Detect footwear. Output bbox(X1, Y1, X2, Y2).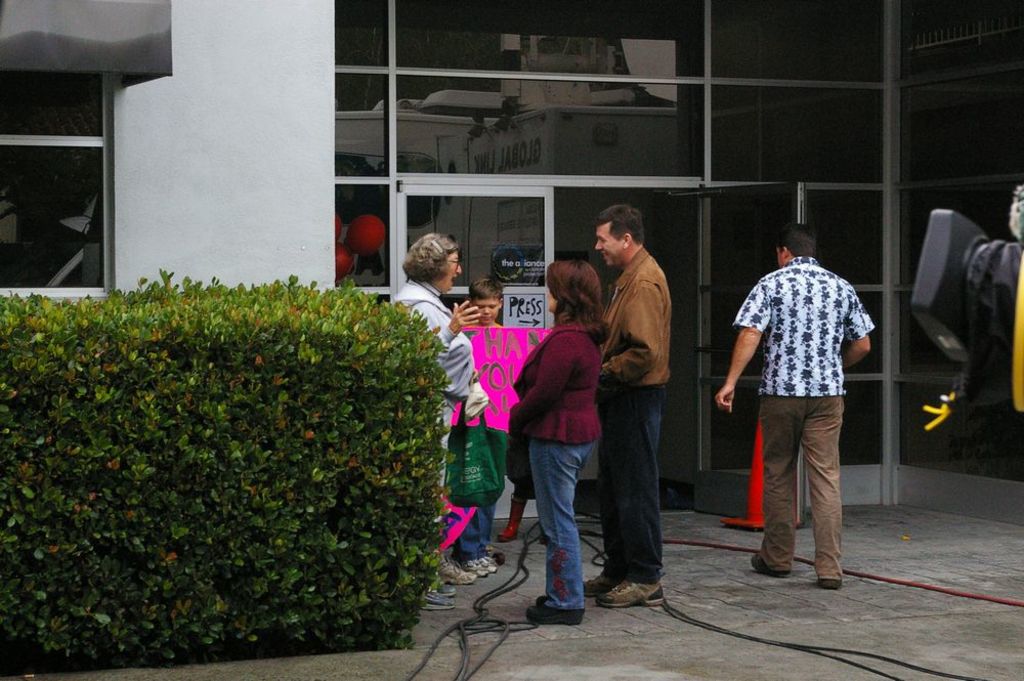
bbox(816, 572, 842, 588).
